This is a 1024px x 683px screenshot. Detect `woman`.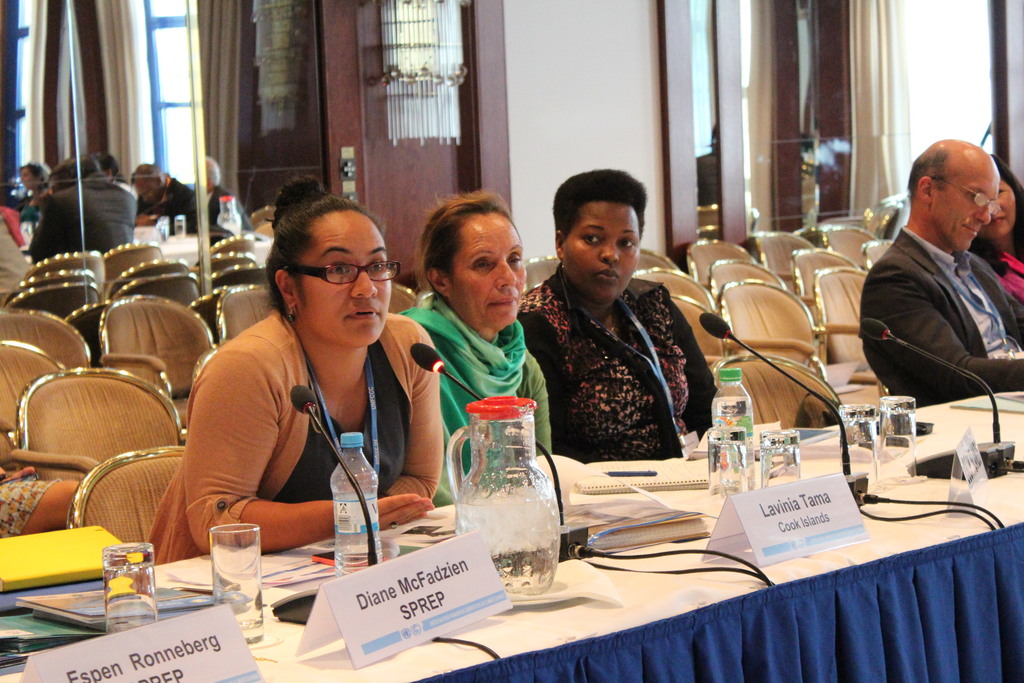
rect(964, 152, 1023, 304).
